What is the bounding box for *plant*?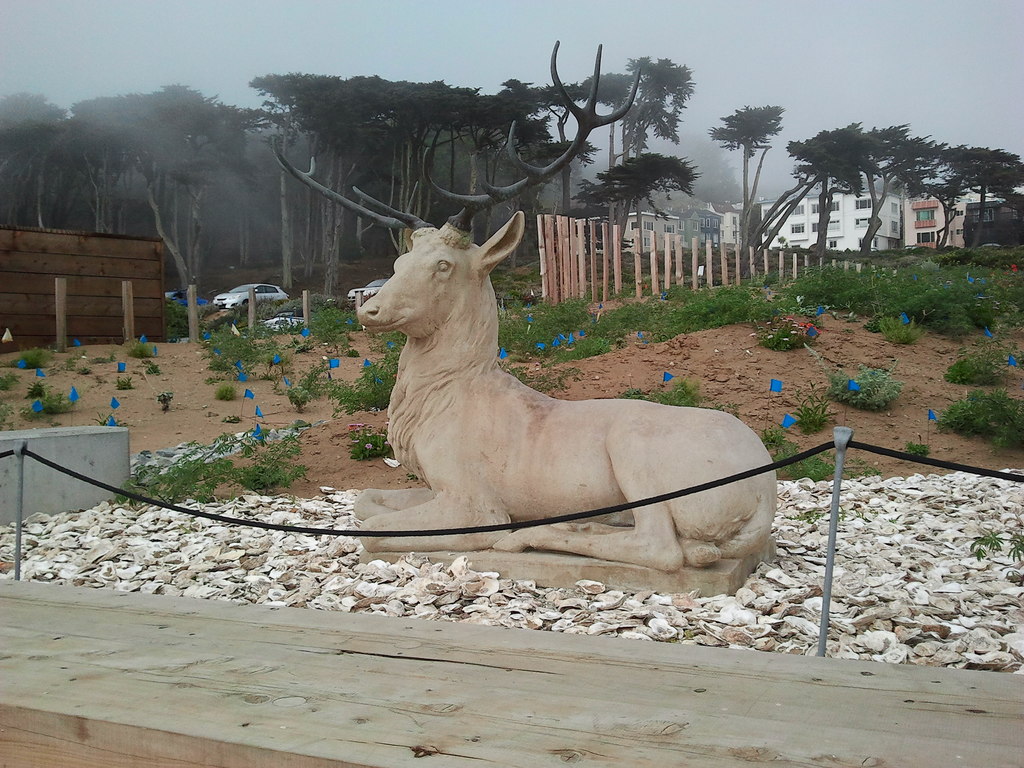
[801,340,908,411].
